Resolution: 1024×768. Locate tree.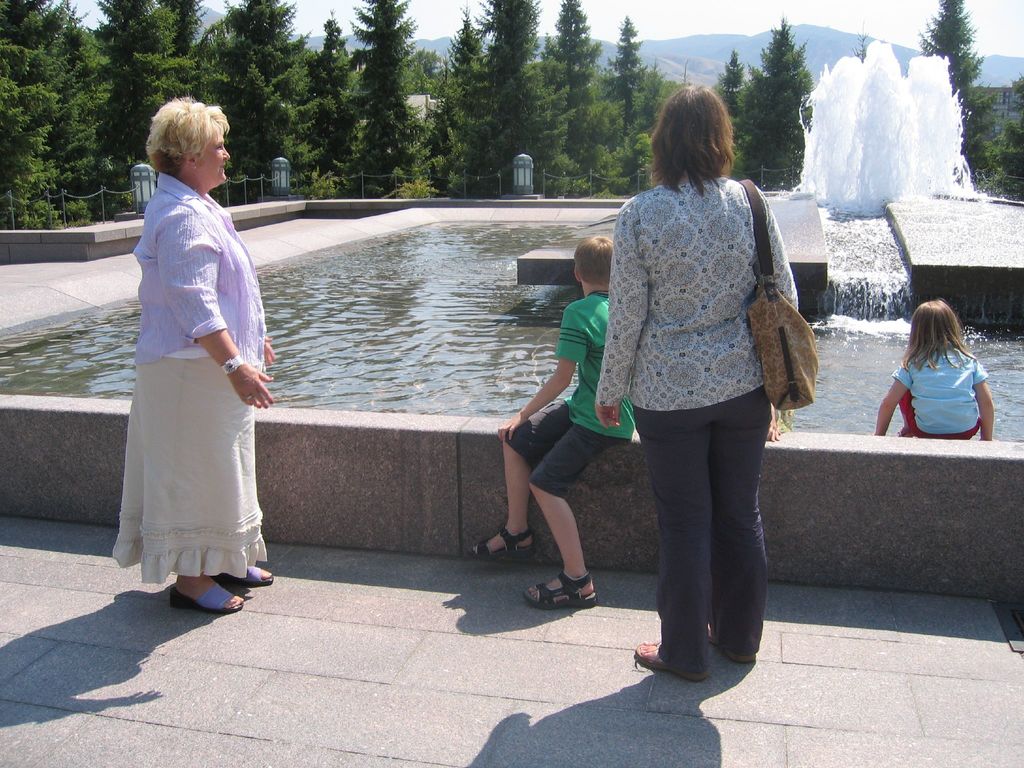
[x1=920, y1=0, x2=1001, y2=195].
